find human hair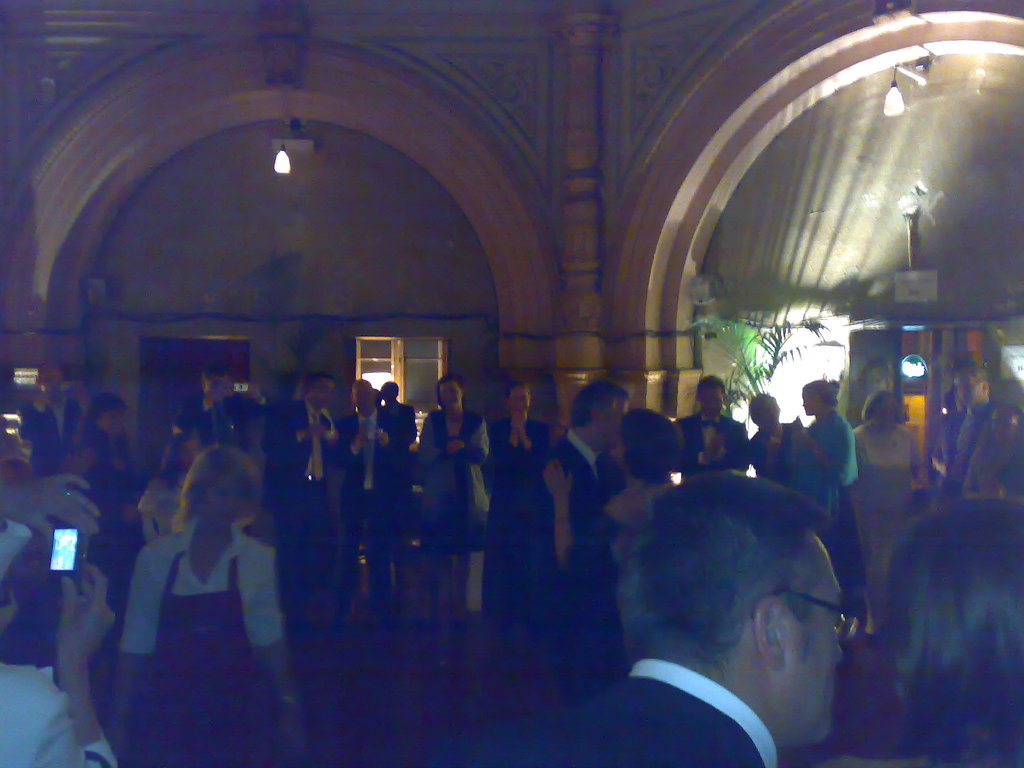
select_region(504, 381, 532, 412)
